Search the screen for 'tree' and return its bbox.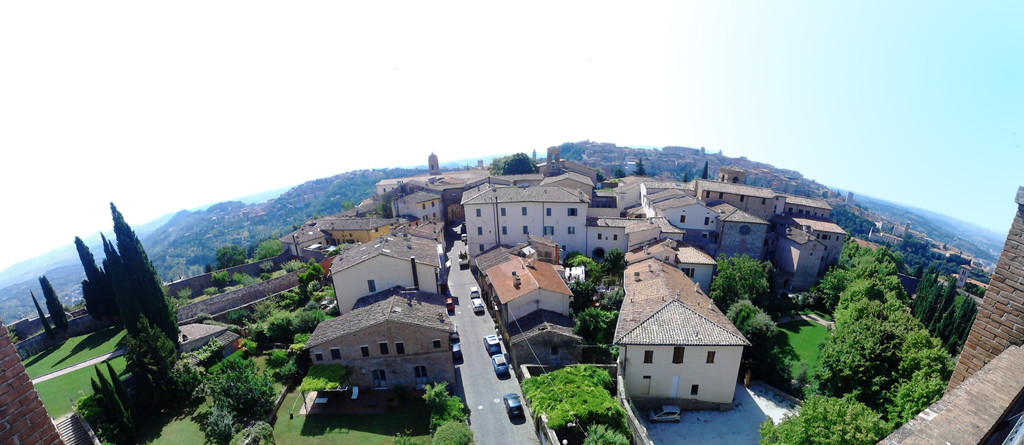
Found: left=929, top=275, right=960, bottom=341.
